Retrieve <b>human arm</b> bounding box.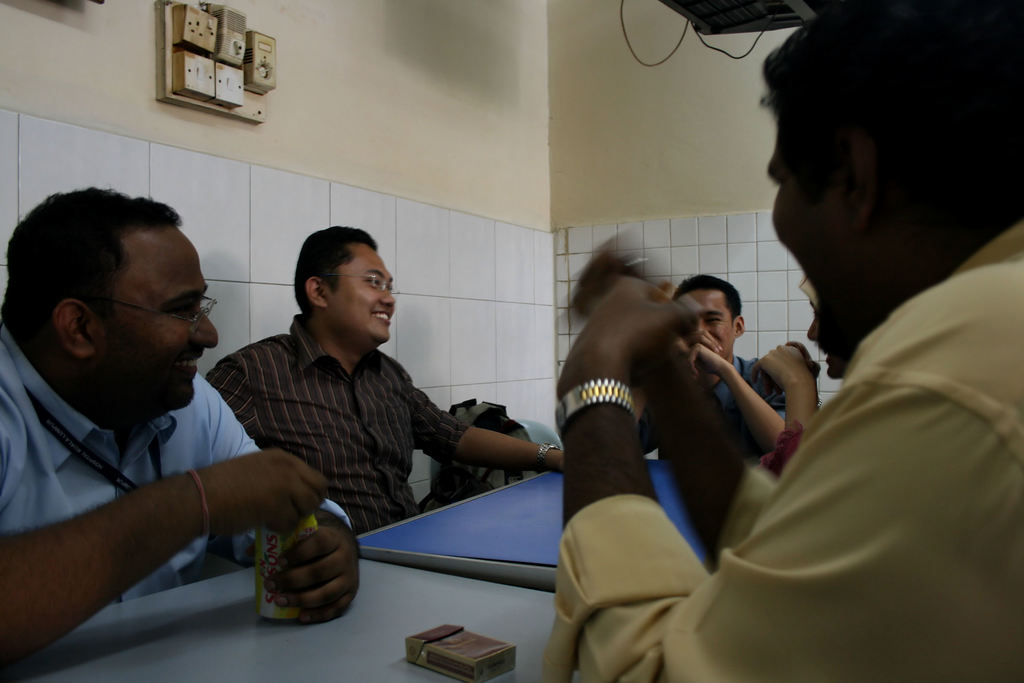
Bounding box: bbox=[391, 358, 566, 476].
